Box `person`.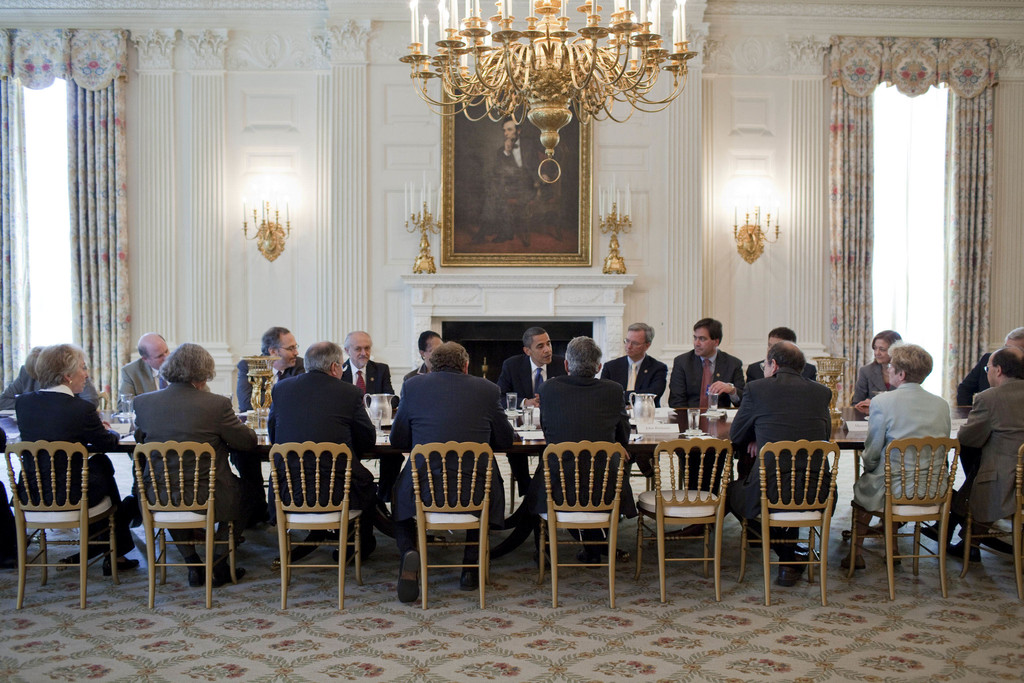
locate(402, 330, 447, 385).
